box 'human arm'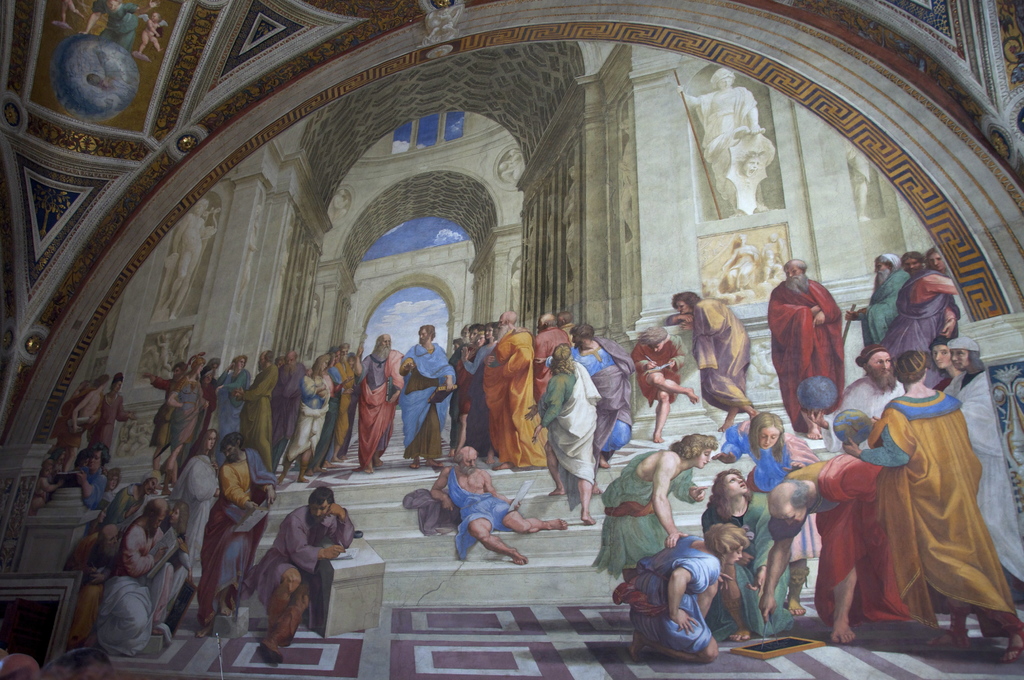
(166, 385, 187, 414)
